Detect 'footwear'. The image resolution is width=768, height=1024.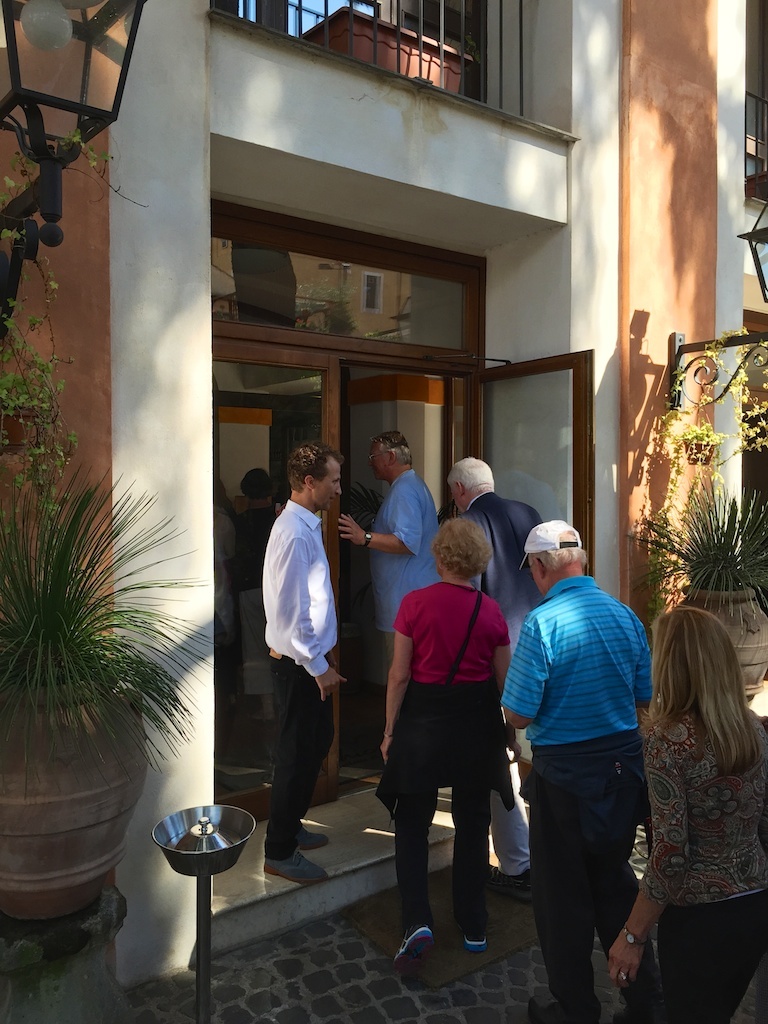
detection(530, 998, 582, 1023).
